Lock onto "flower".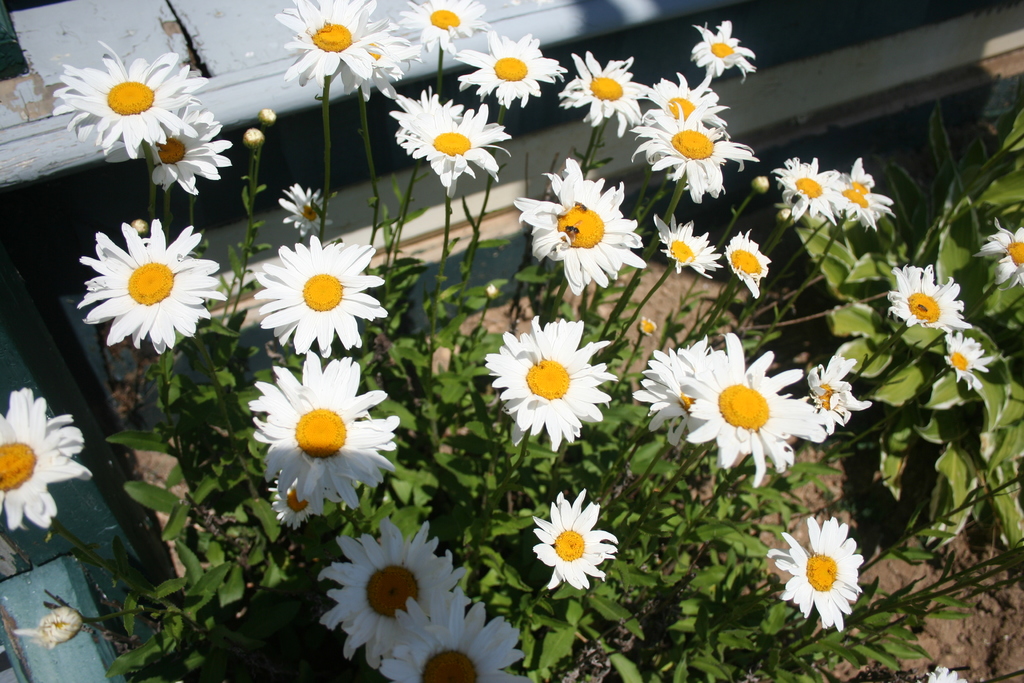
Locked: bbox(634, 99, 771, 211).
